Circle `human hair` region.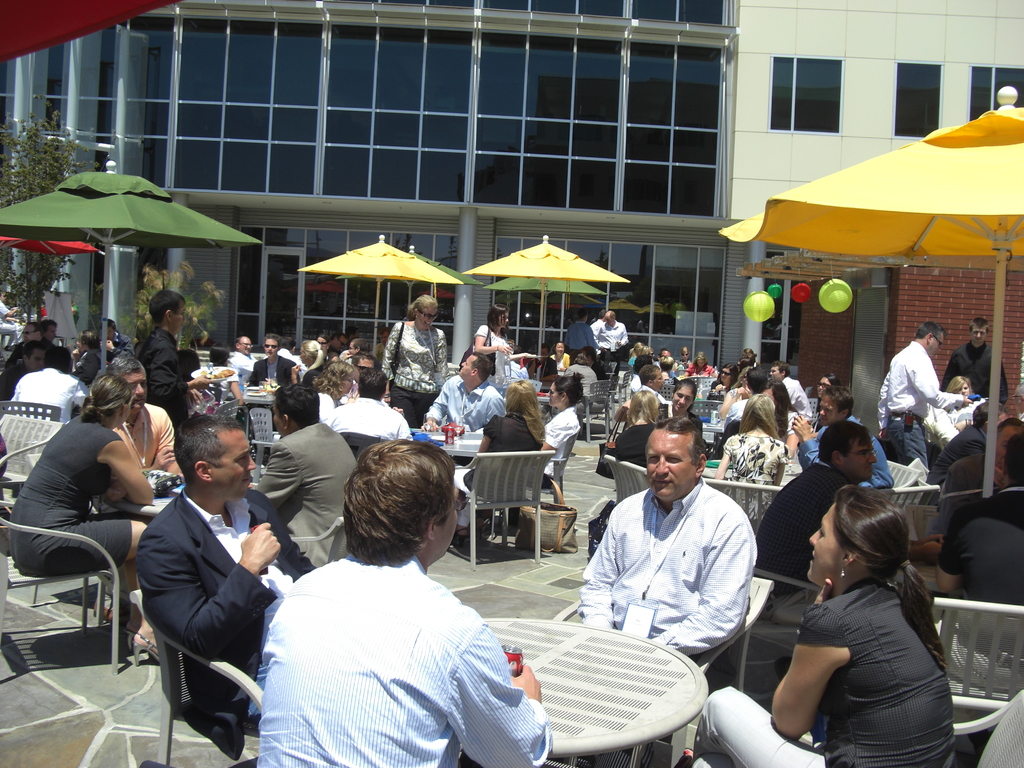
Region: 475 350 495 385.
